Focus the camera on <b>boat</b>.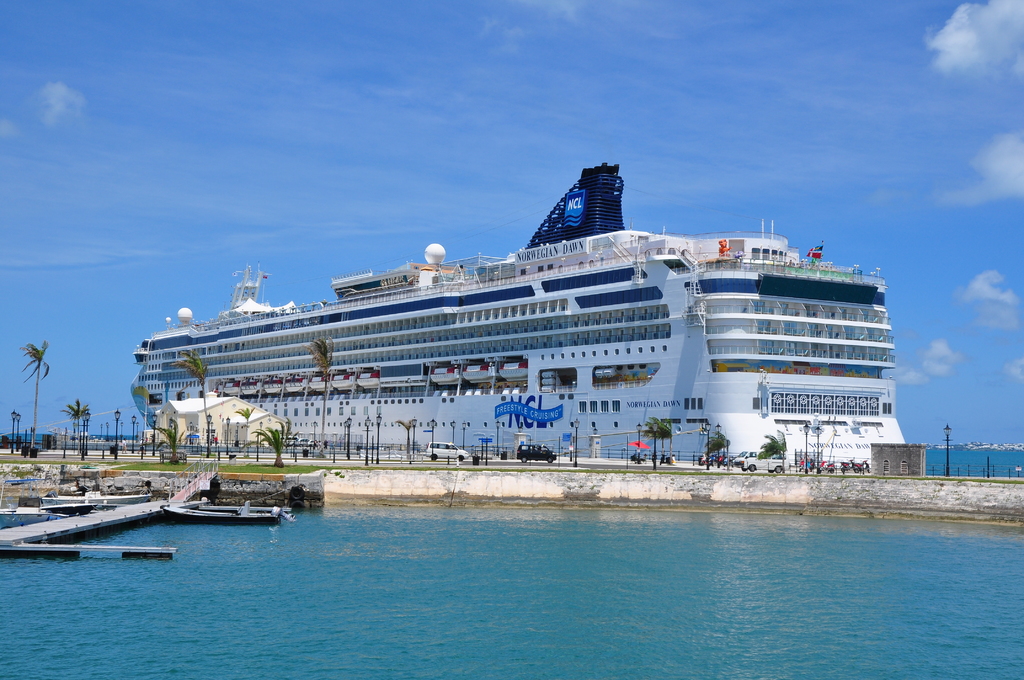
Focus region: 106:160:911:471.
